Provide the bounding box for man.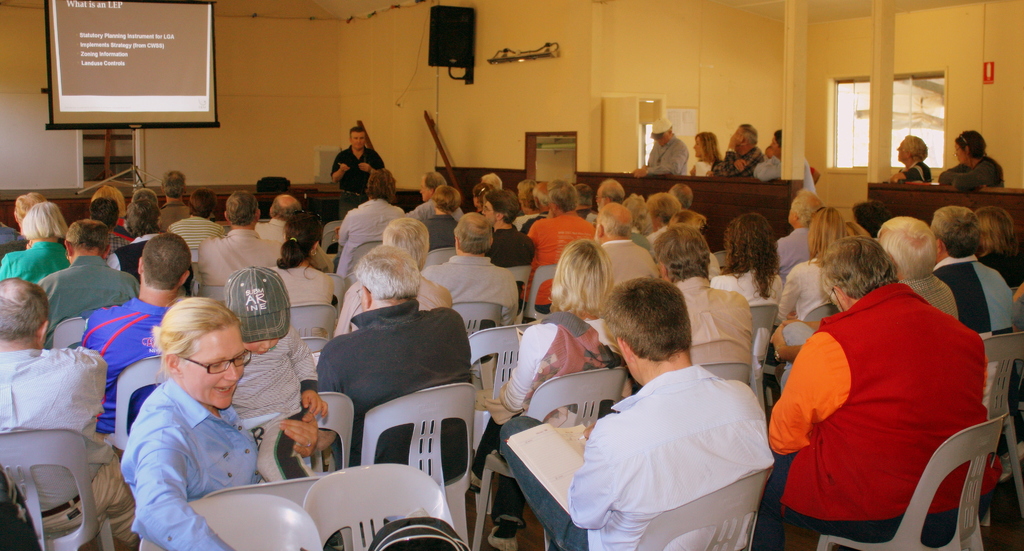
(x1=38, y1=217, x2=134, y2=312).
